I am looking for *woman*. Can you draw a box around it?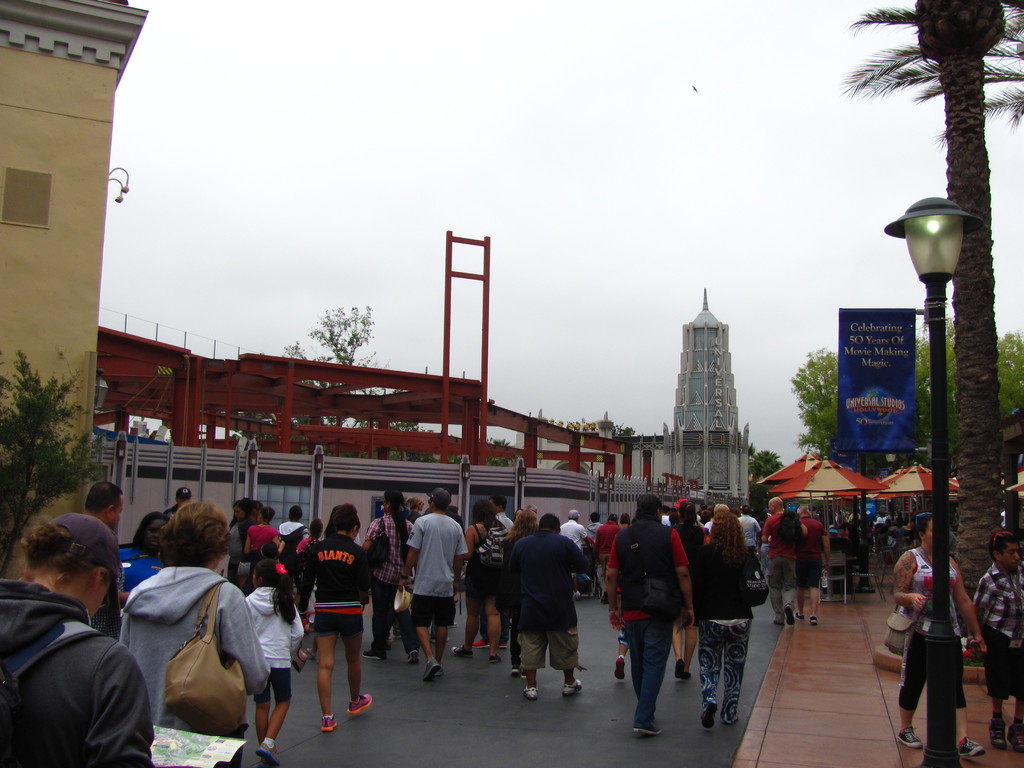
Sure, the bounding box is 889/512/995/741.
